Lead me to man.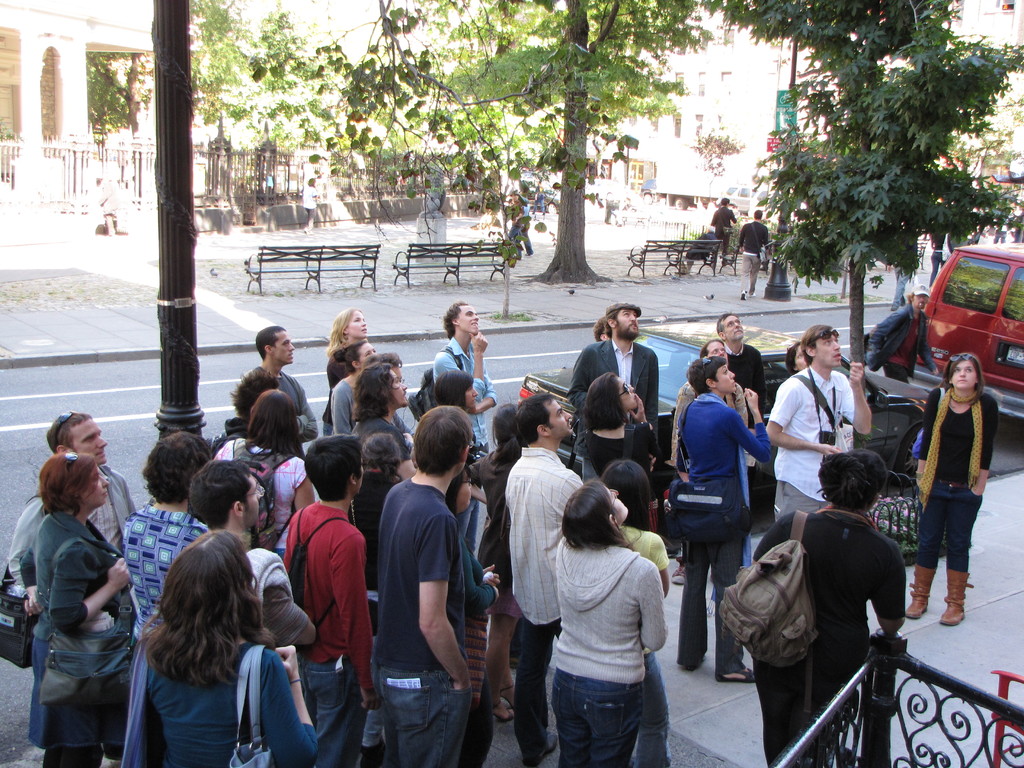
Lead to (x1=888, y1=241, x2=916, y2=307).
